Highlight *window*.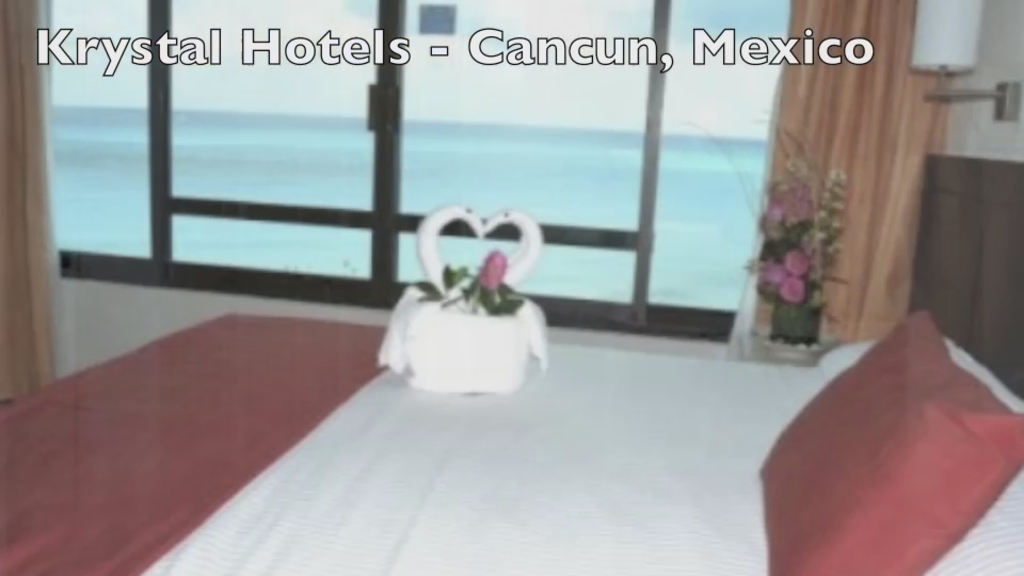
Highlighted region: box=[50, 0, 791, 345].
